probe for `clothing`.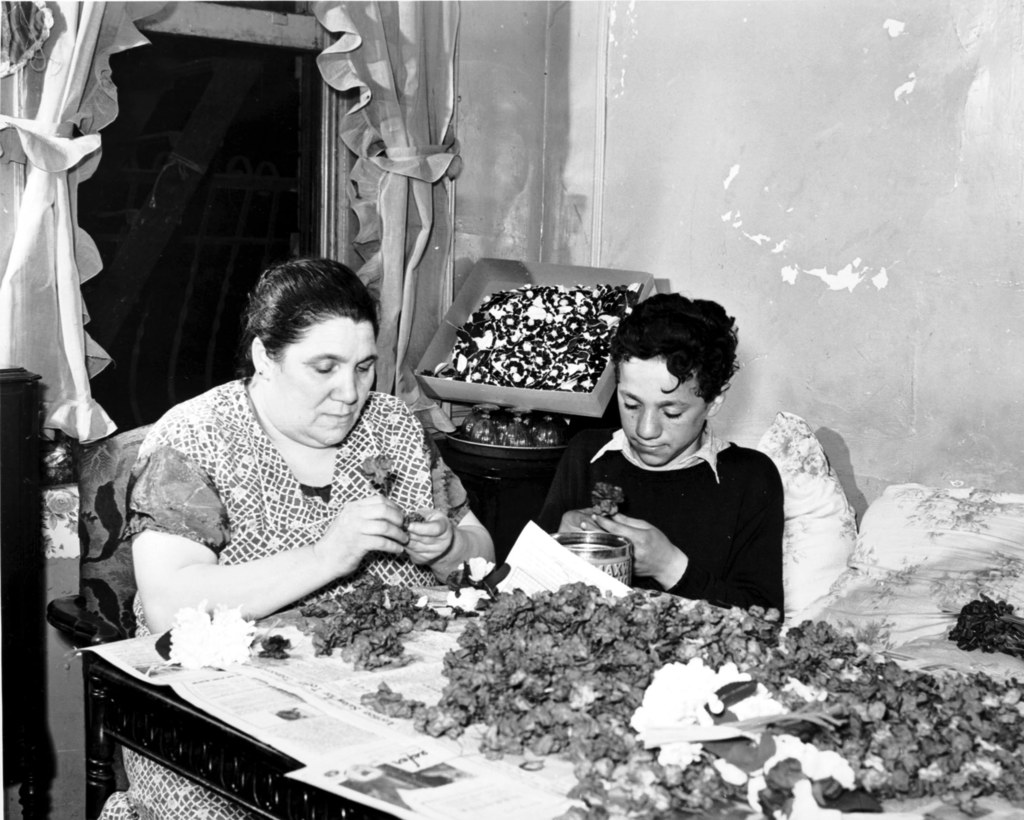
Probe result: (97, 374, 470, 819).
